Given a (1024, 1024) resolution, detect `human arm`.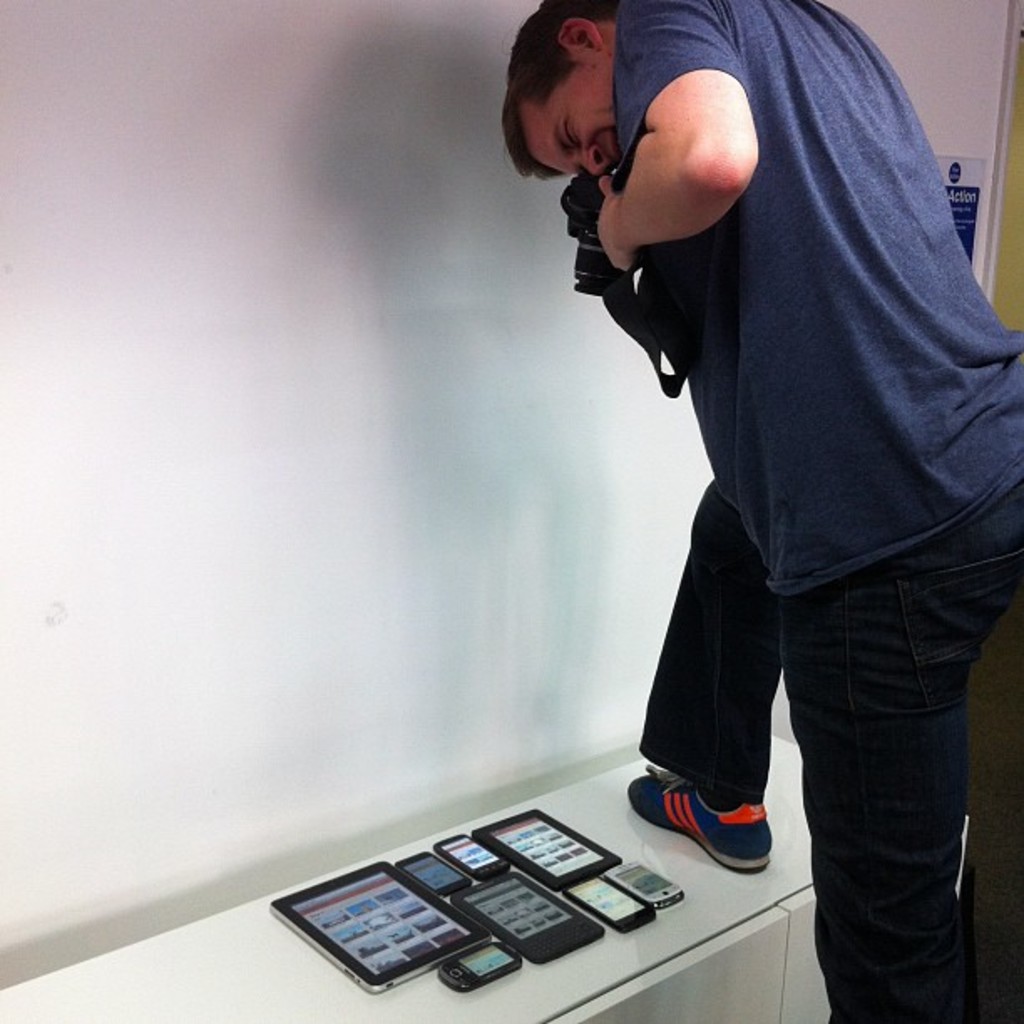
{"left": 584, "top": 0, "right": 786, "bottom": 340}.
